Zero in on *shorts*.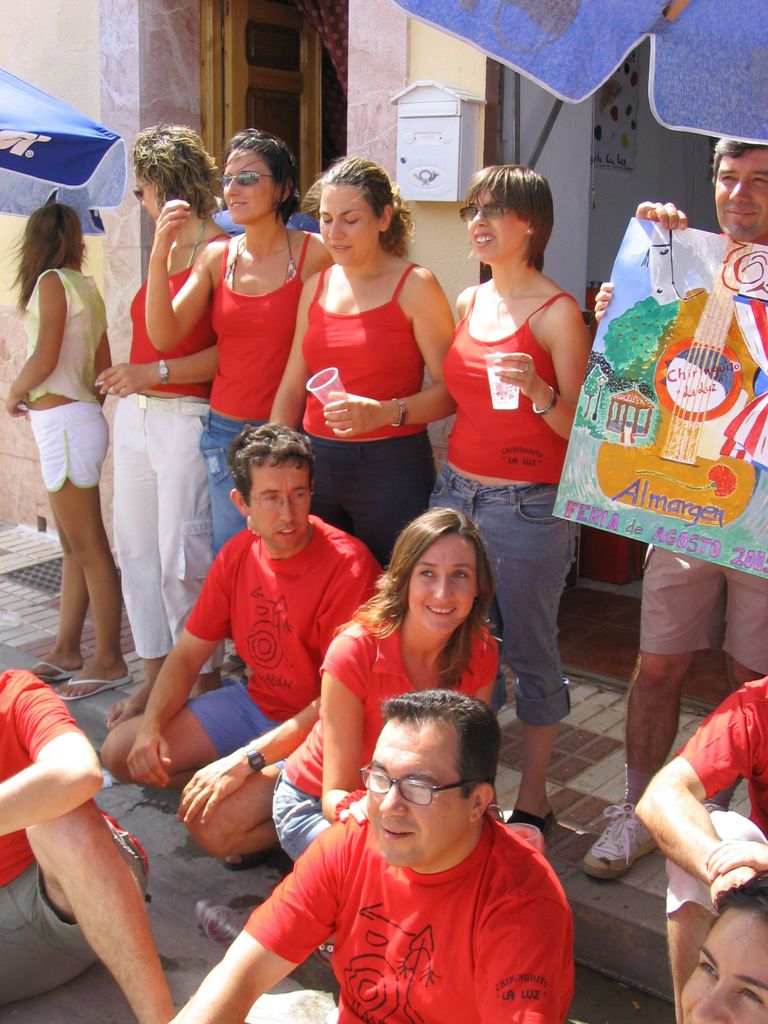
Zeroed in: (191,679,275,756).
